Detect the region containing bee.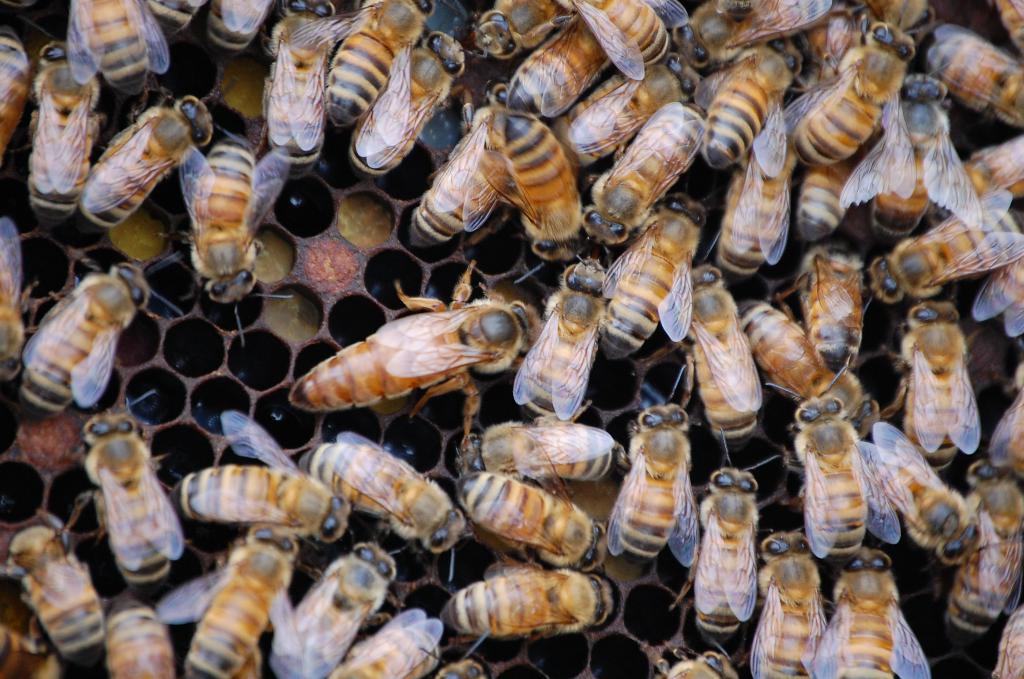
pyautogui.locateOnScreen(297, 427, 469, 562).
